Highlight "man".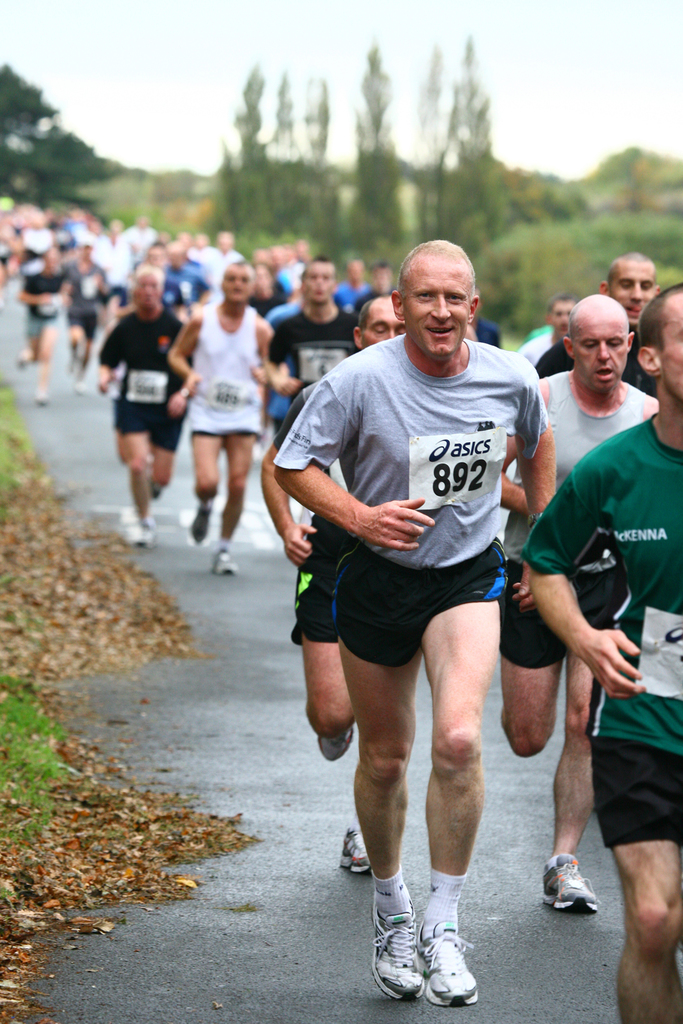
Highlighted region: rect(262, 230, 602, 950).
